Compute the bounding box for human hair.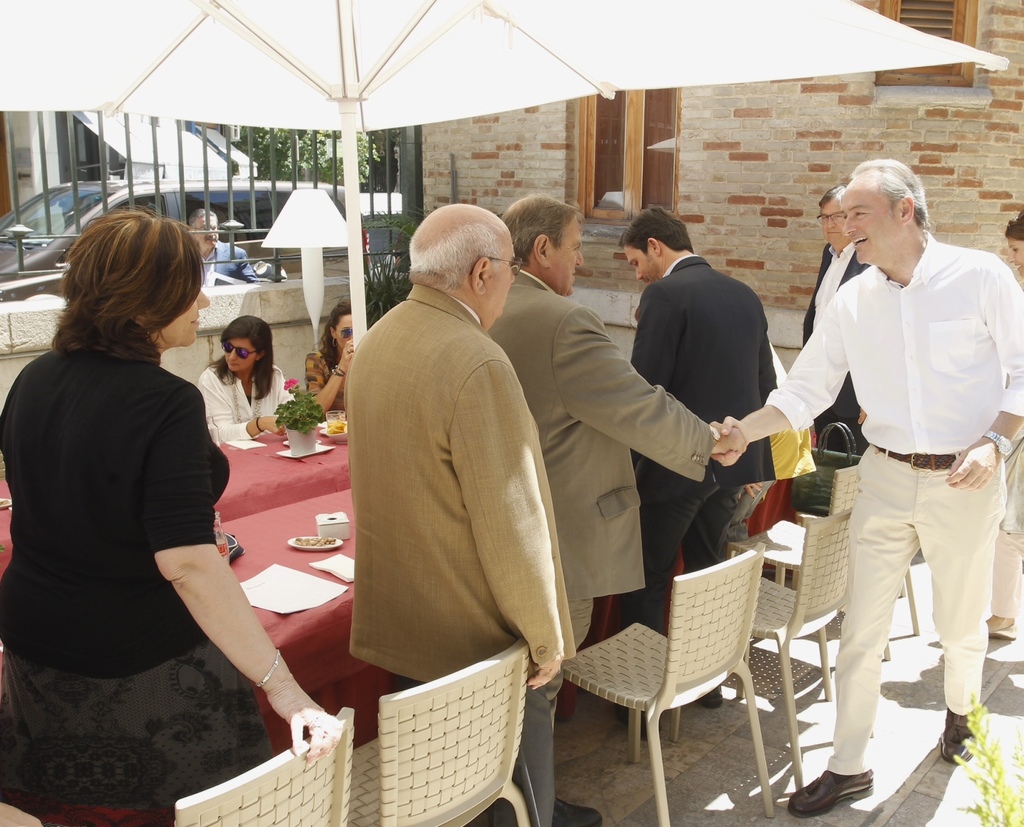
212:308:268:399.
